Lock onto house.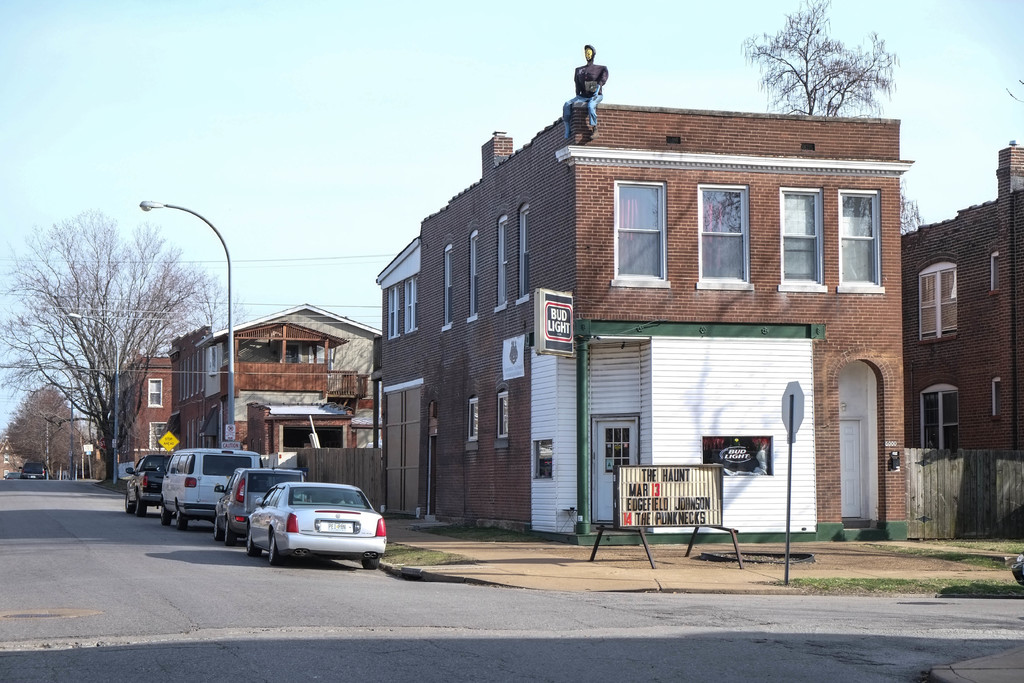
Locked: rect(0, 439, 27, 482).
